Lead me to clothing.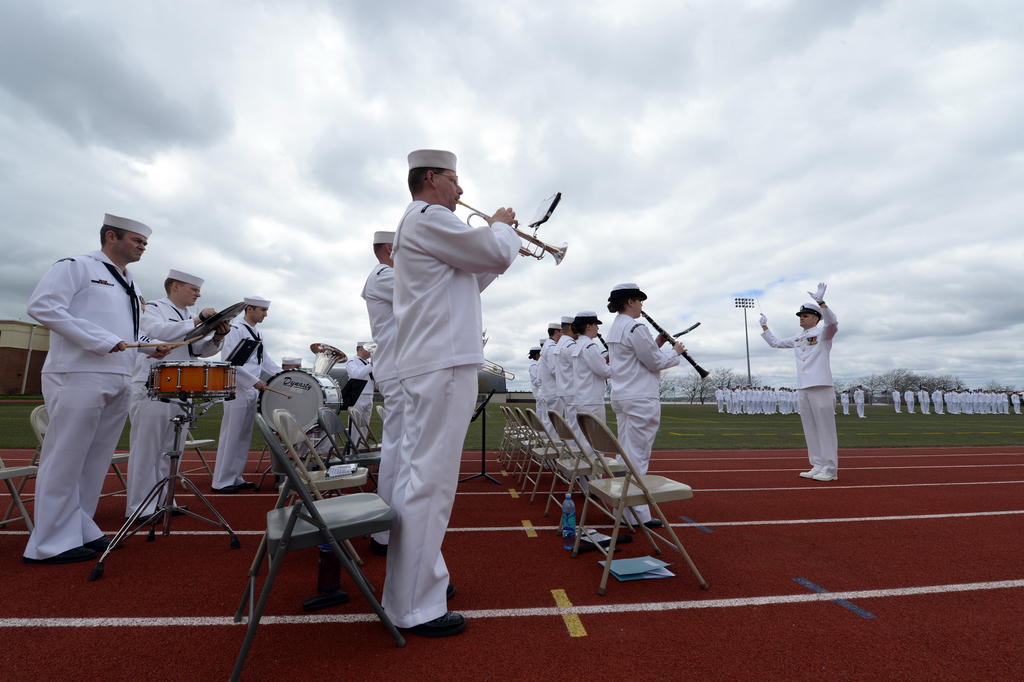
Lead to (835,392,849,414).
